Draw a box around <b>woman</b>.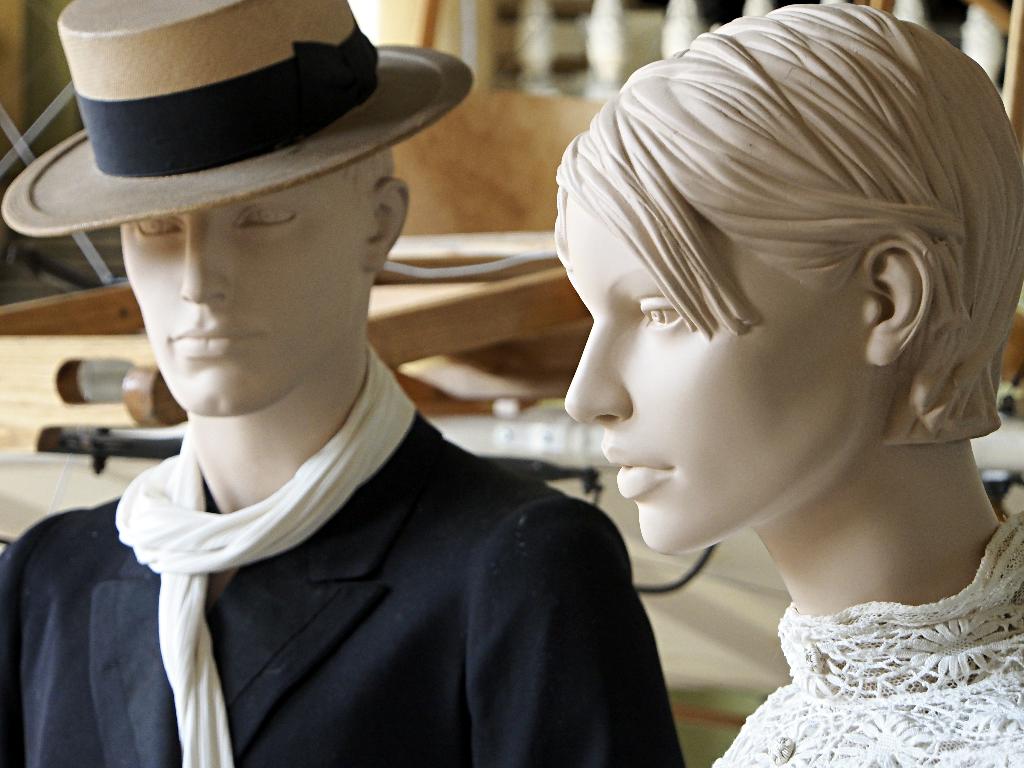
locate(429, 0, 1023, 737).
